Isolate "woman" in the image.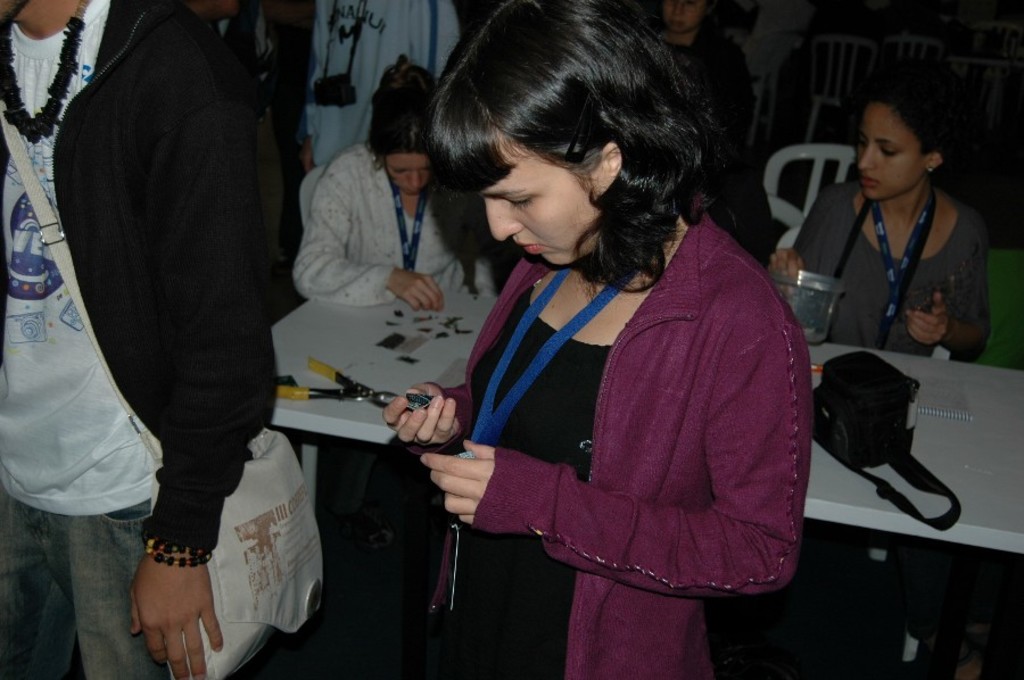
Isolated region: <bbox>386, 22, 812, 679</bbox>.
